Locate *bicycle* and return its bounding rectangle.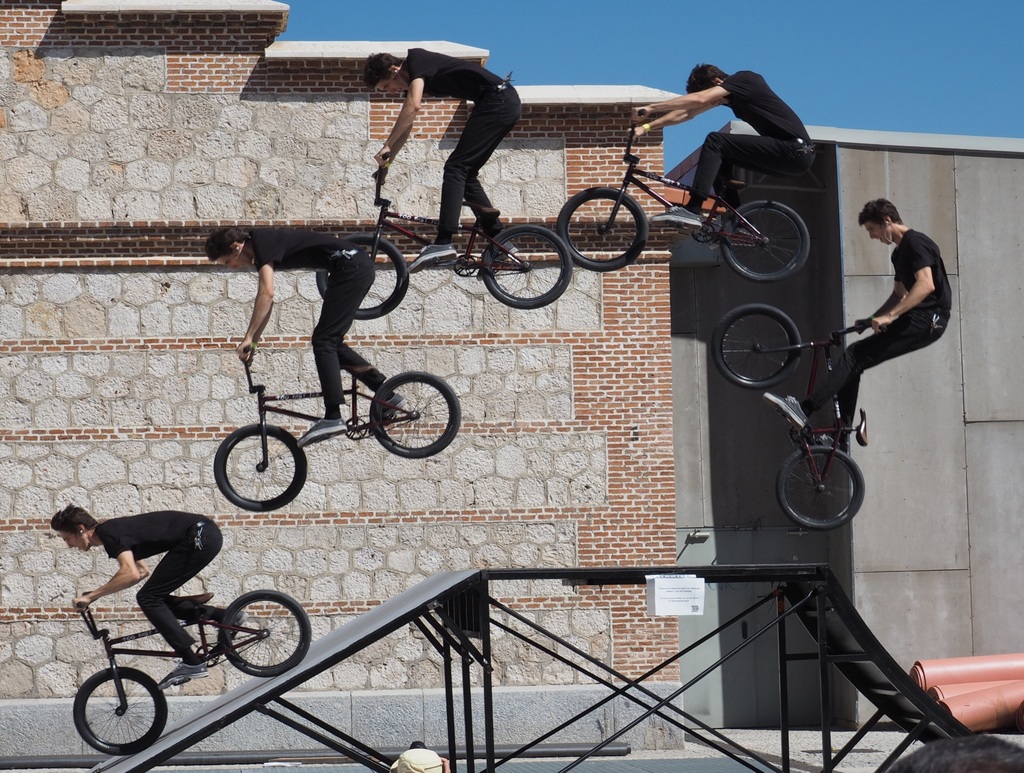
rect(212, 333, 462, 516).
